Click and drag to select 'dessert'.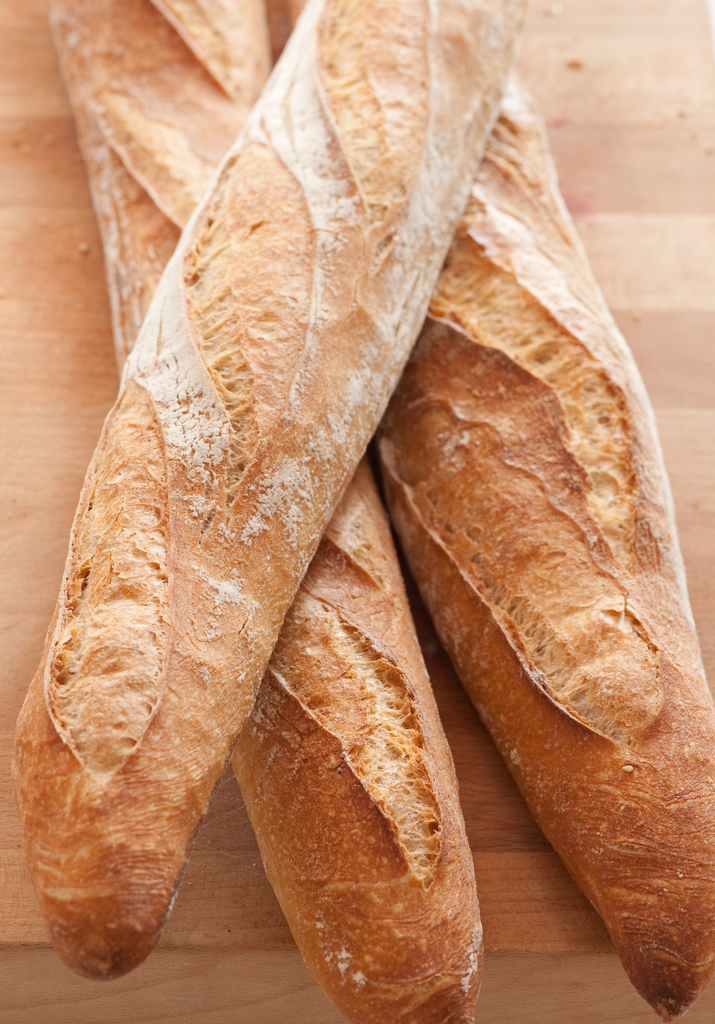
Selection: x1=60, y1=0, x2=489, y2=1023.
